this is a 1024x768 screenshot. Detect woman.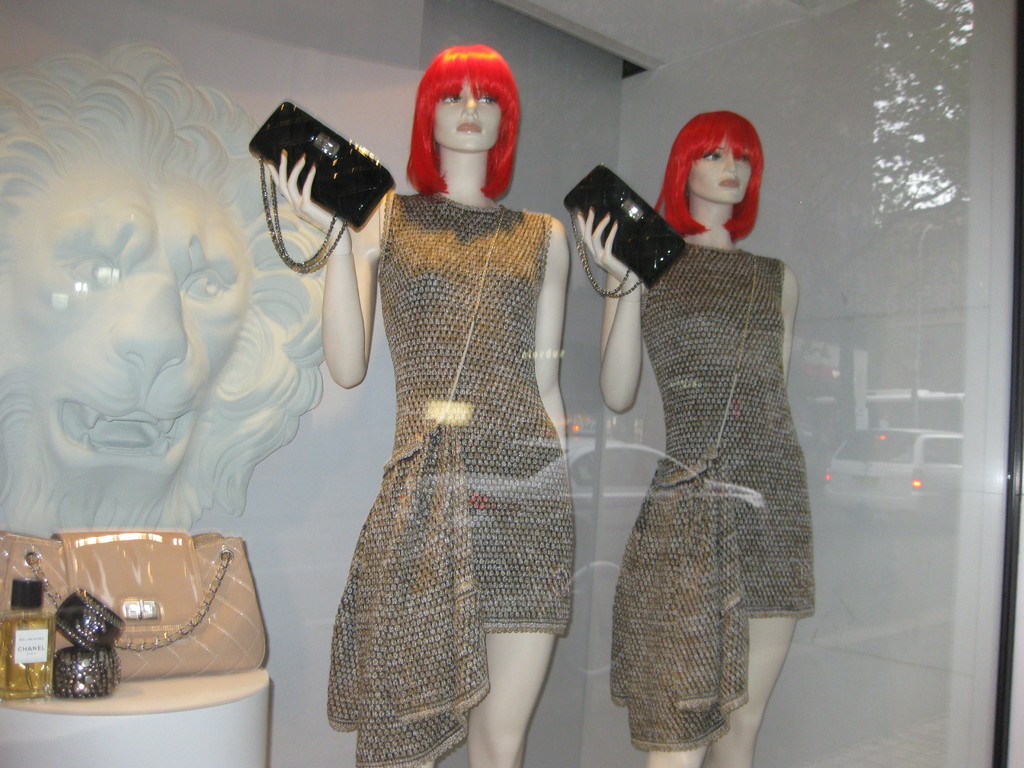
box=[272, 33, 609, 756].
